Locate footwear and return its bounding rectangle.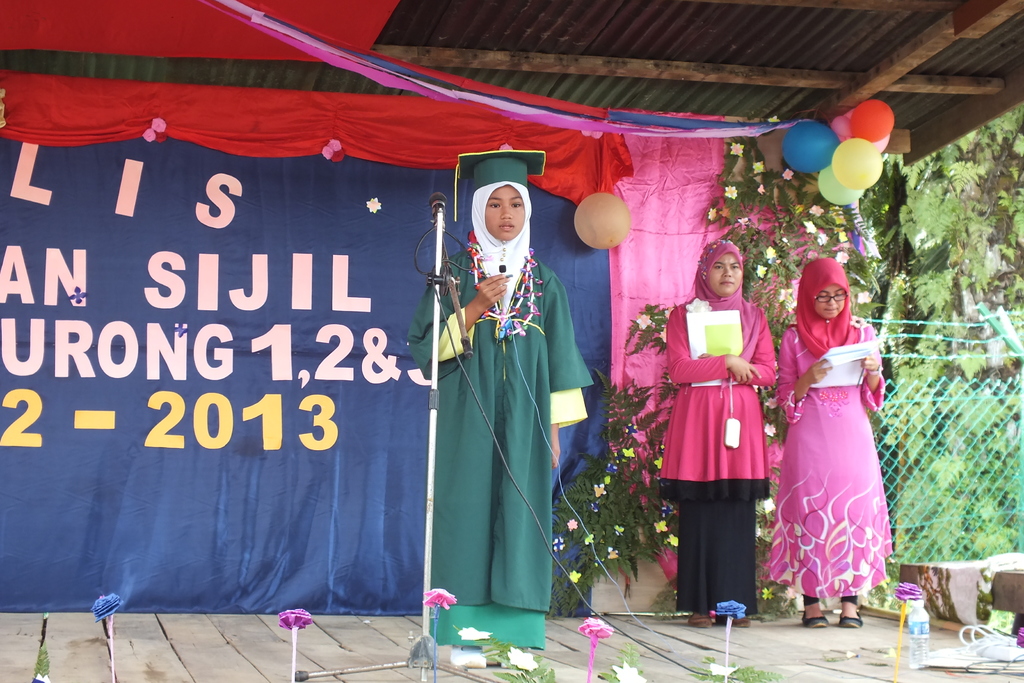
<bbox>803, 610, 821, 630</bbox>.
